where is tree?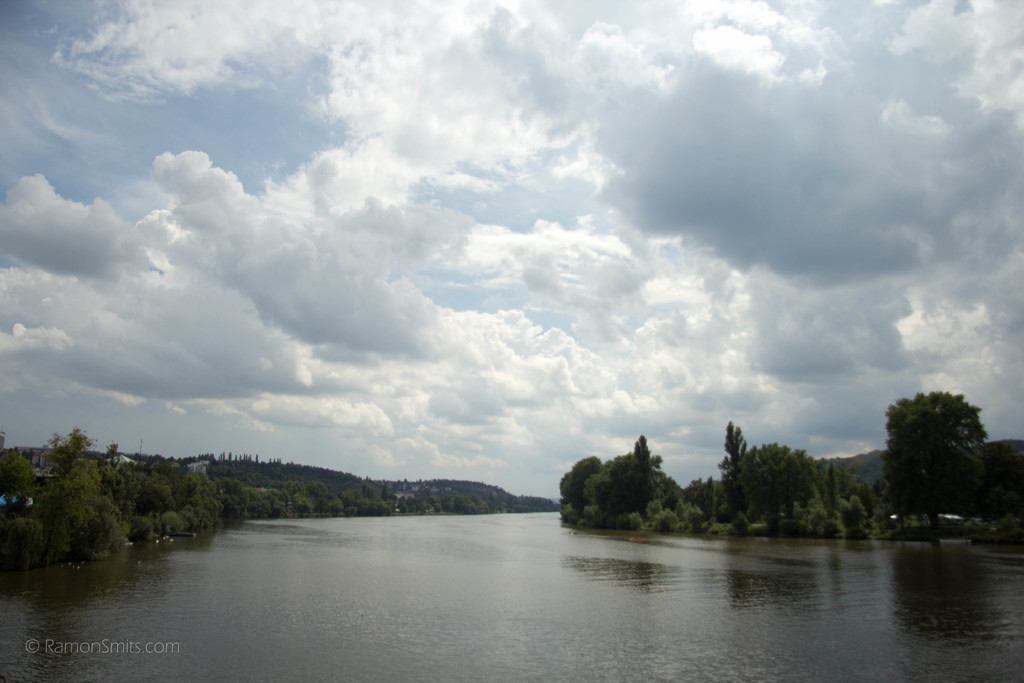
<box>712,415,760,529</box>.
